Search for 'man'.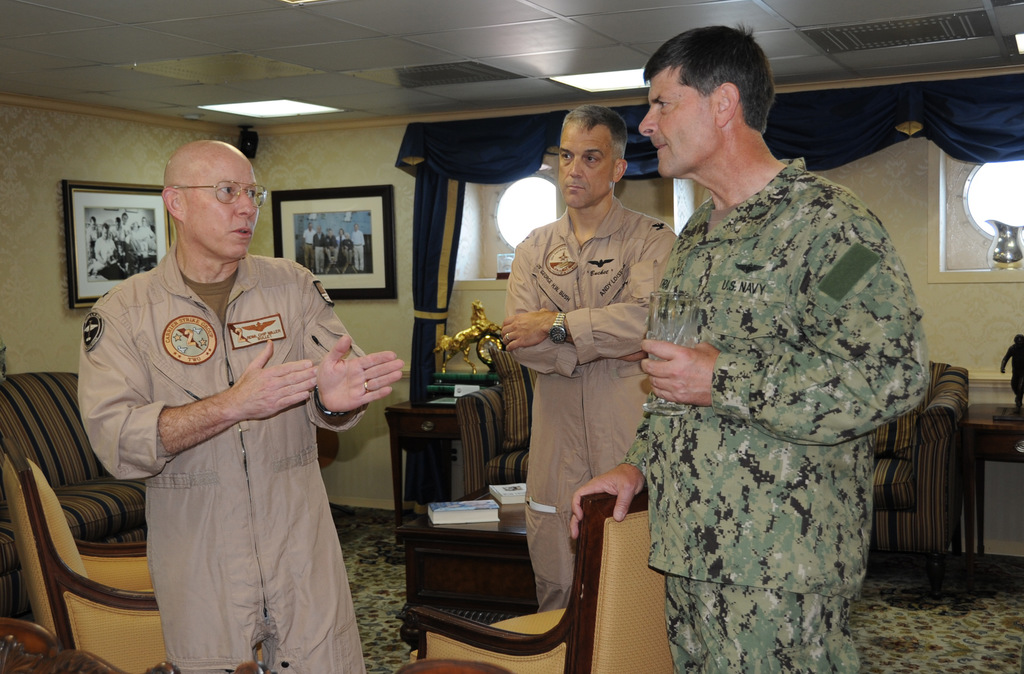
Found at (320,225,339,268).
